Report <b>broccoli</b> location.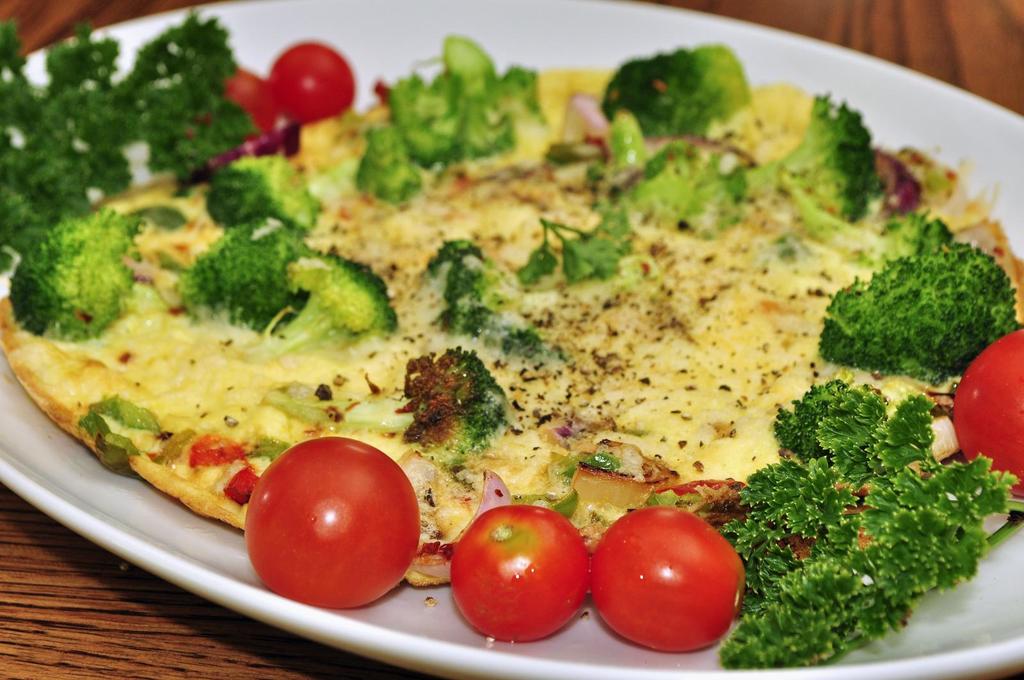
Report: (left=387, top=36, right=550, bottom=173).
